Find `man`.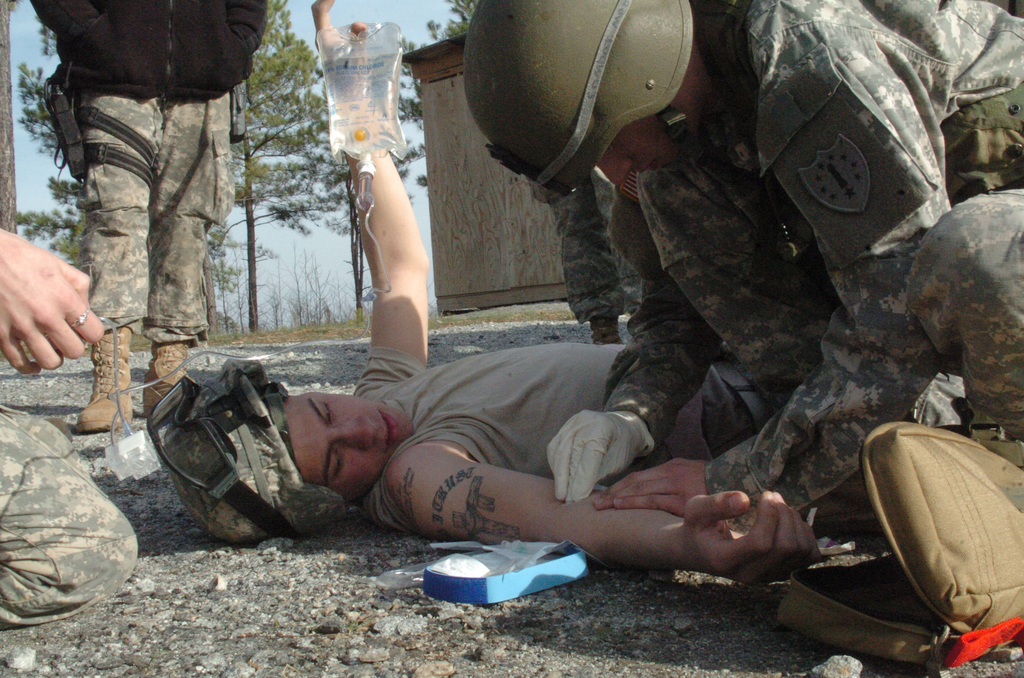
0/227/139/633.
